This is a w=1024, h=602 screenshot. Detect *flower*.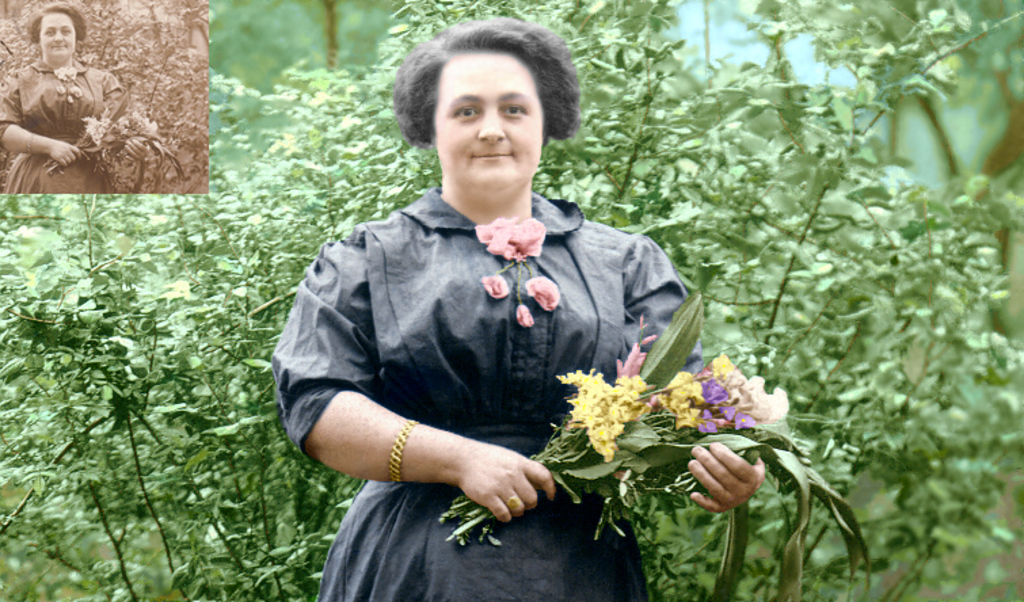
<region>526, 277, 562, 306</region>.
